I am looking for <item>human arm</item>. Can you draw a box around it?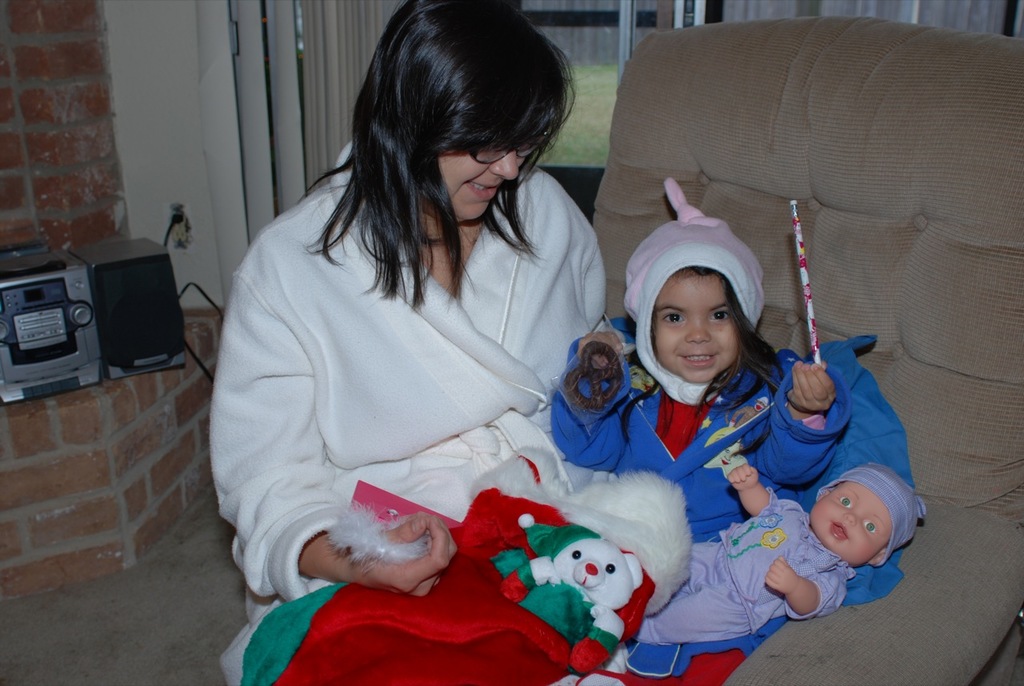
Sure, the bounding box is bbox=(213, 262, 466, 596).
